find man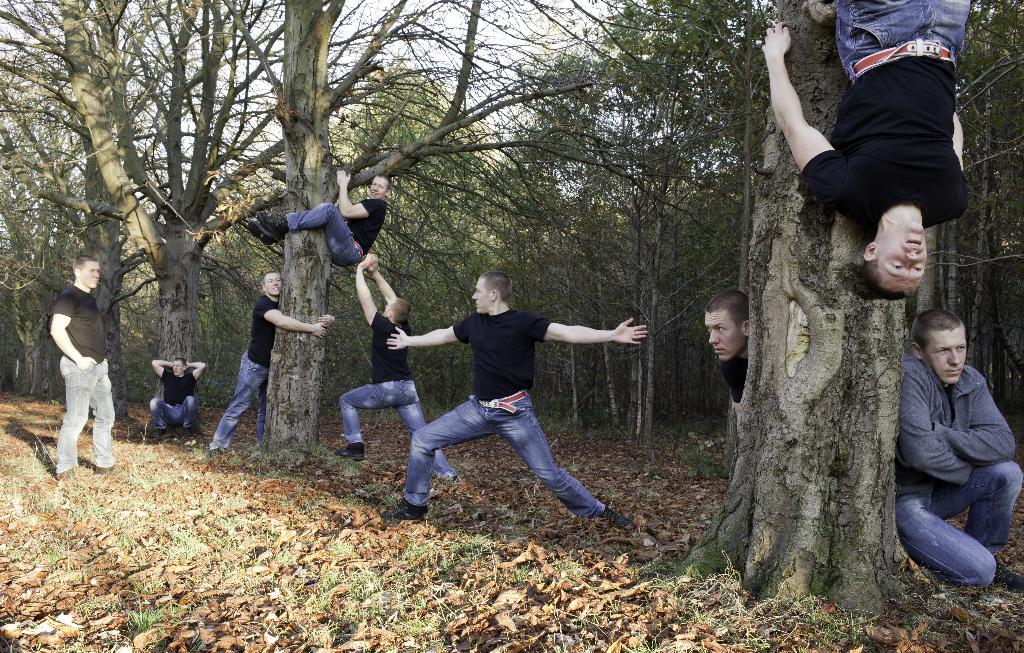
(x1=755, y1=1, x2=973, y2=302)
